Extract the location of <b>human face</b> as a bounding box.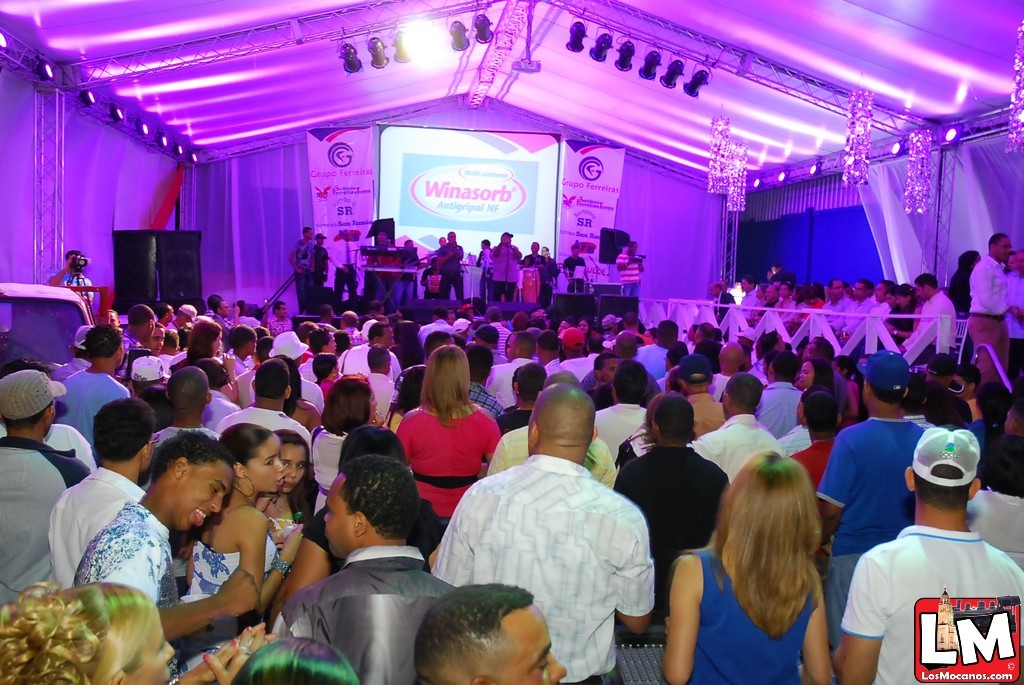
rect(243, 426, 284, 495).
